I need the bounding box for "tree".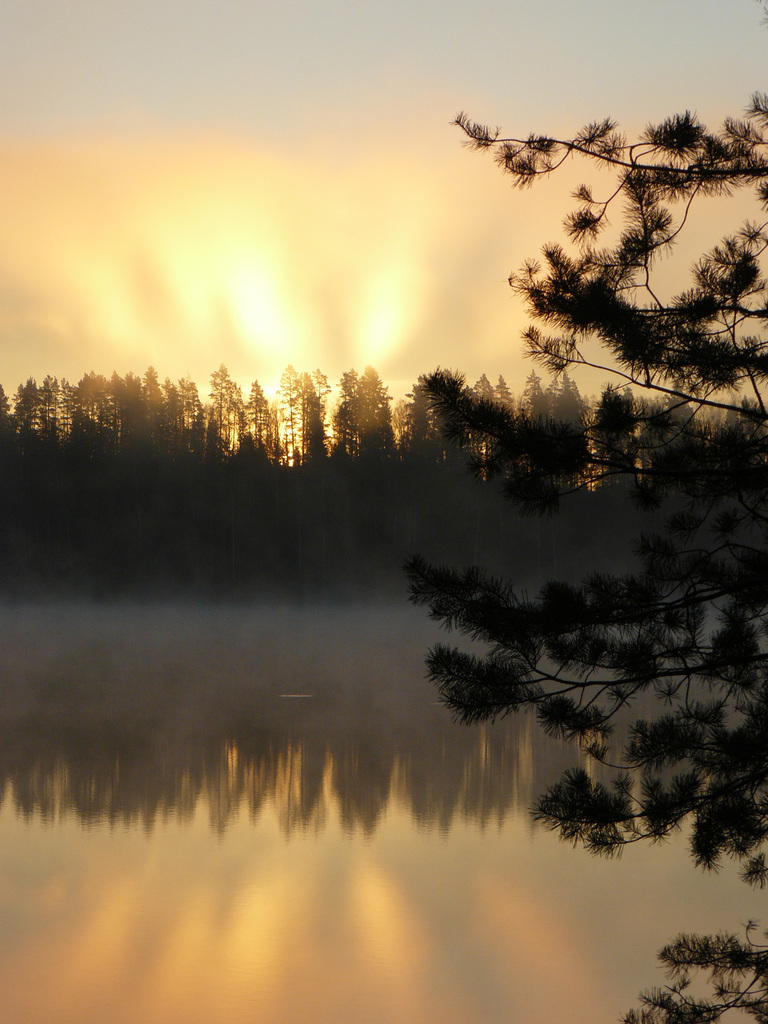
Here it is: locate(419, 74, 739, 783).
